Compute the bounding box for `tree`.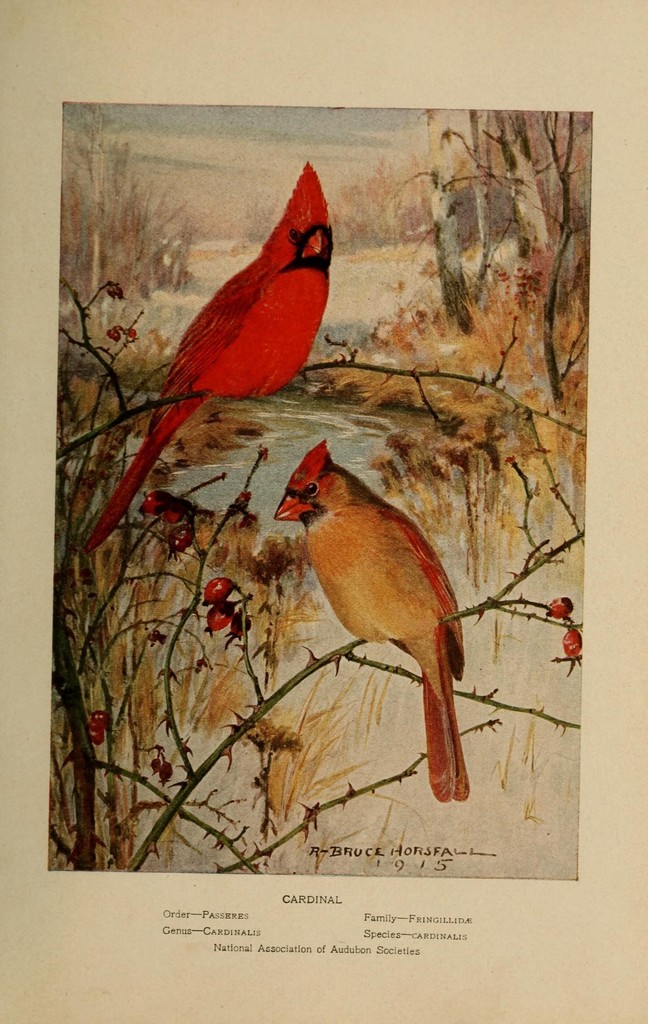
[58, 281, 583, 877].
